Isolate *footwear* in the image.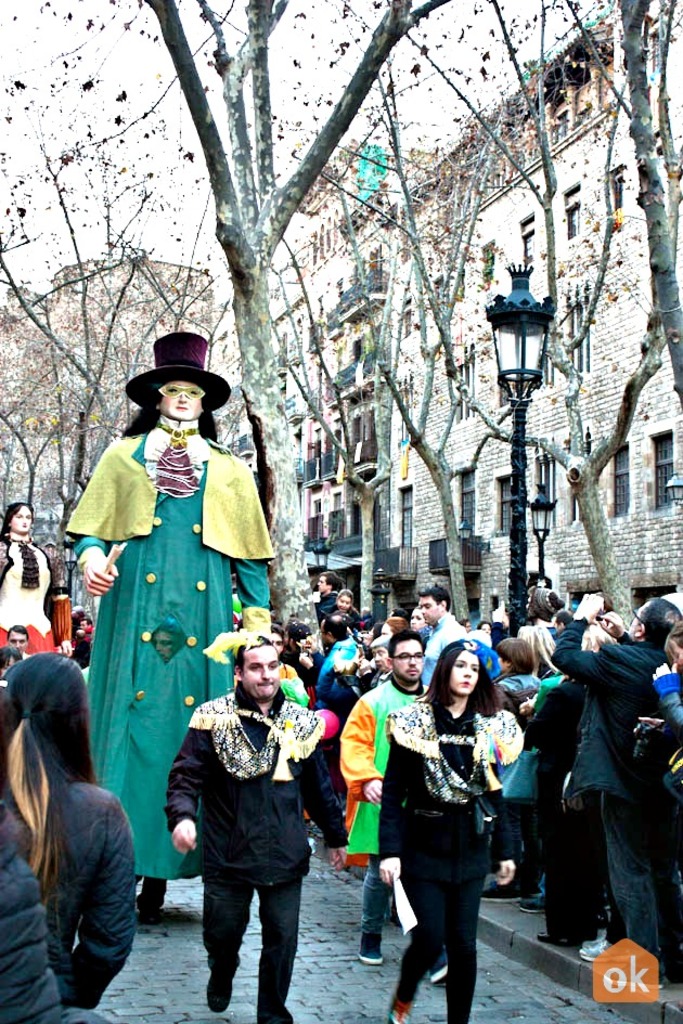
Isolated region: BBox(519, 893, 543, 915).
